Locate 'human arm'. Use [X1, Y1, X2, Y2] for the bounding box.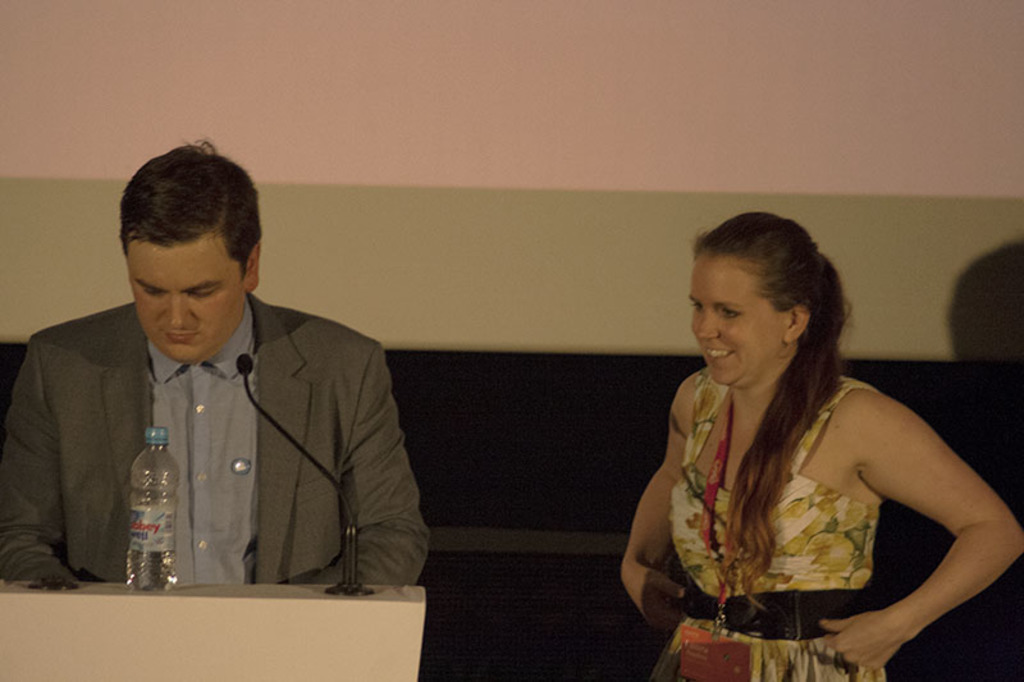
[837, 386, 995, 654].
